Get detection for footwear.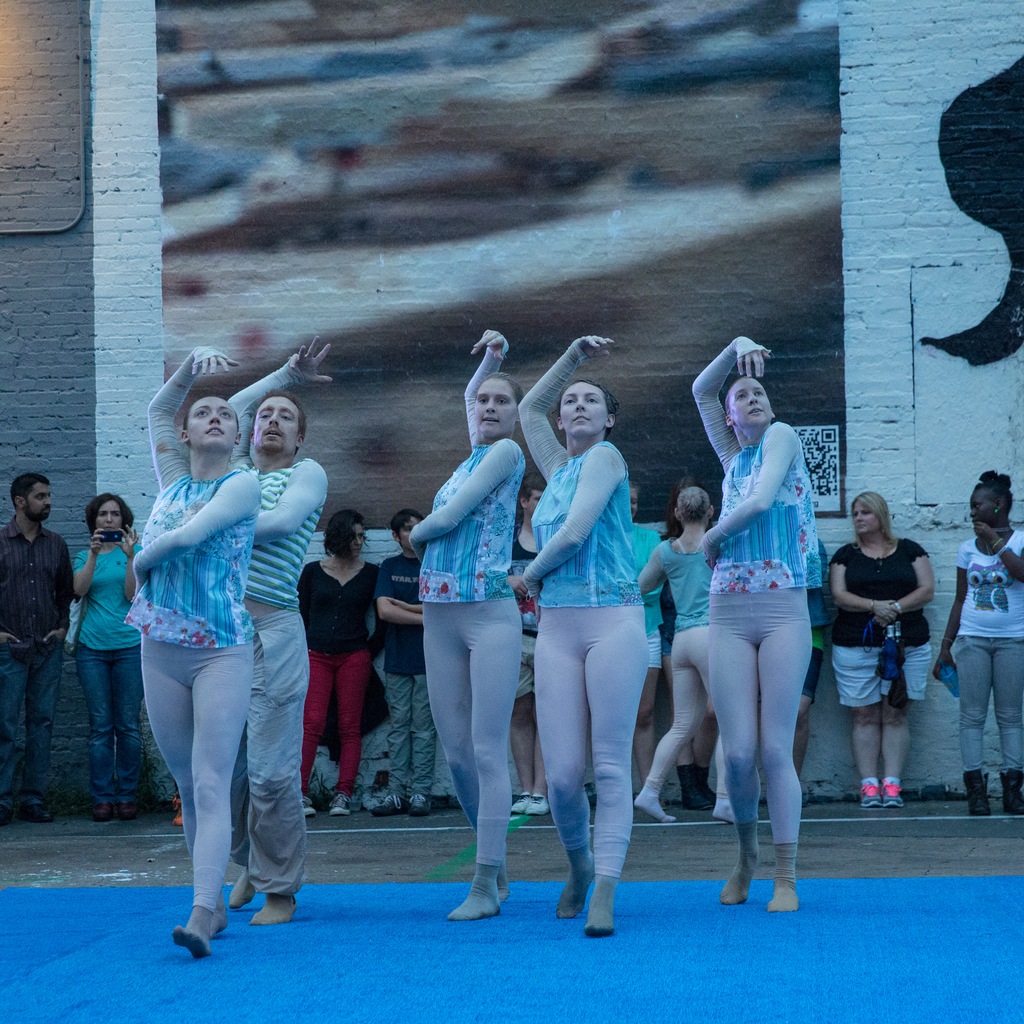
Detection: [586,872,614,935].
